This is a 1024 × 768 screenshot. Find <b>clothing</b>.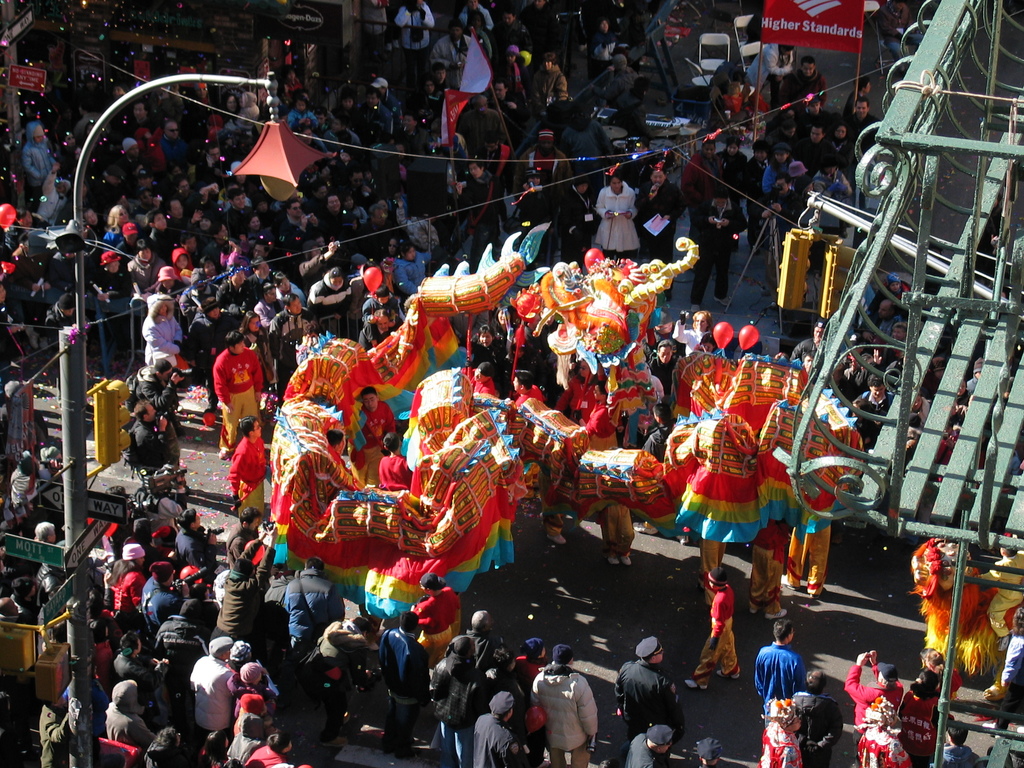
Bounding box: (left=716, top=147, right=748, bottom=233).
